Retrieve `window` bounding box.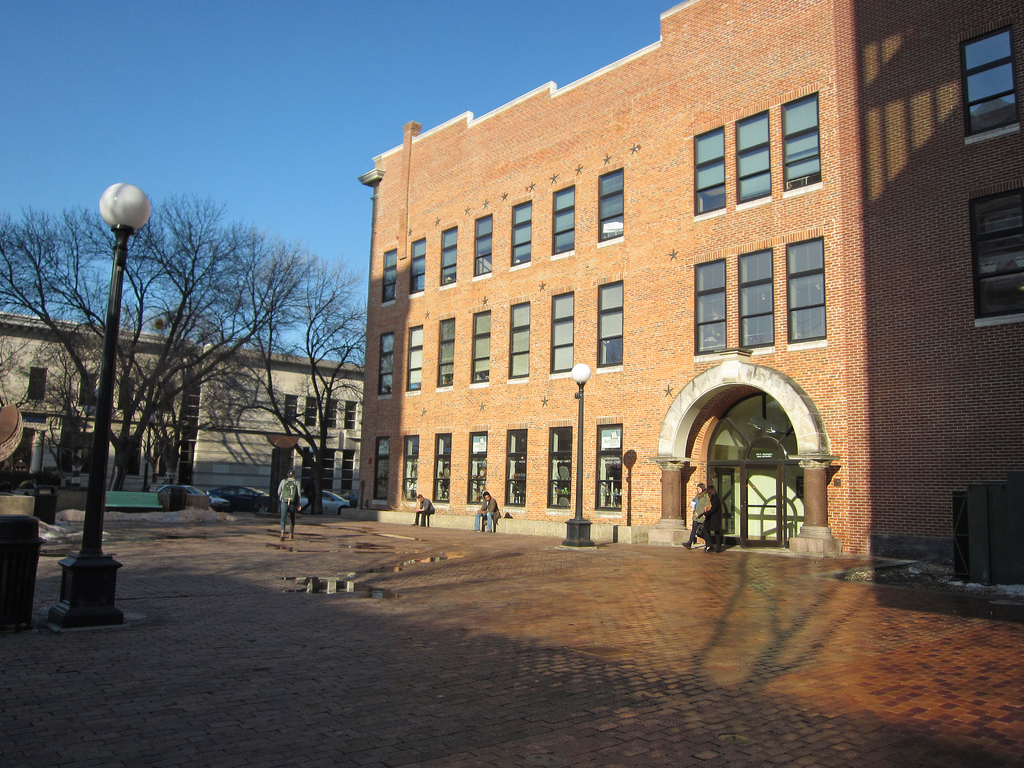
Bounding box: <bbox>506, 430, 527, 504</bbox>.
